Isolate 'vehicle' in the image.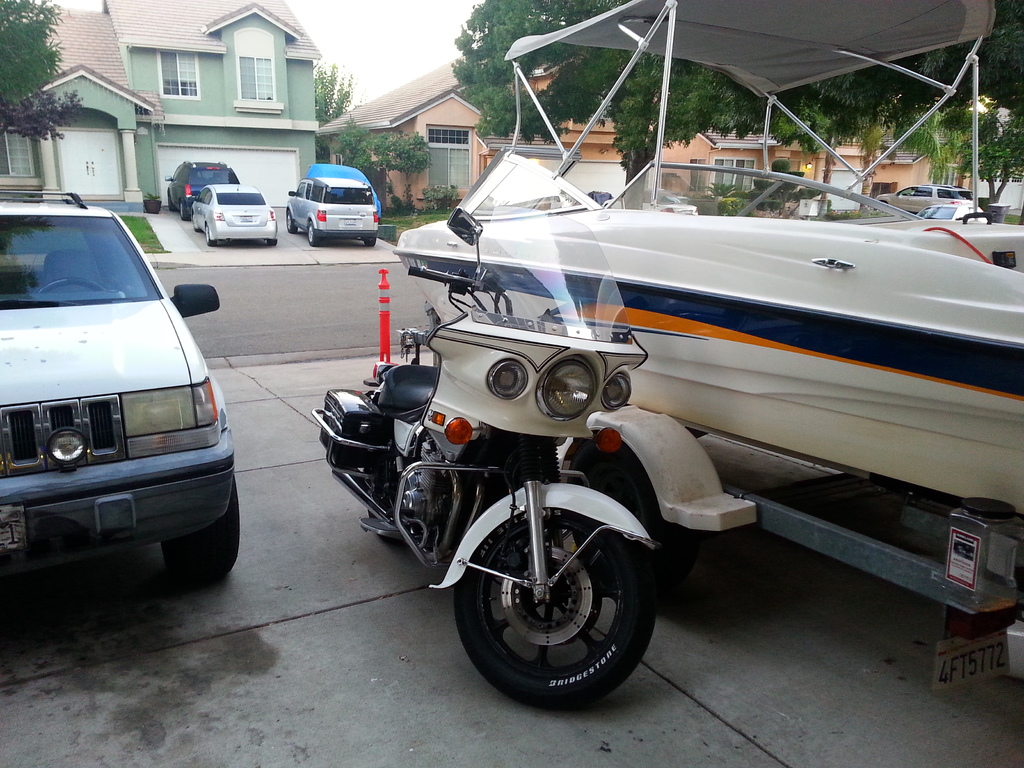
Isolated region: <bbox>870, 188, 985, 228</bbox>.
